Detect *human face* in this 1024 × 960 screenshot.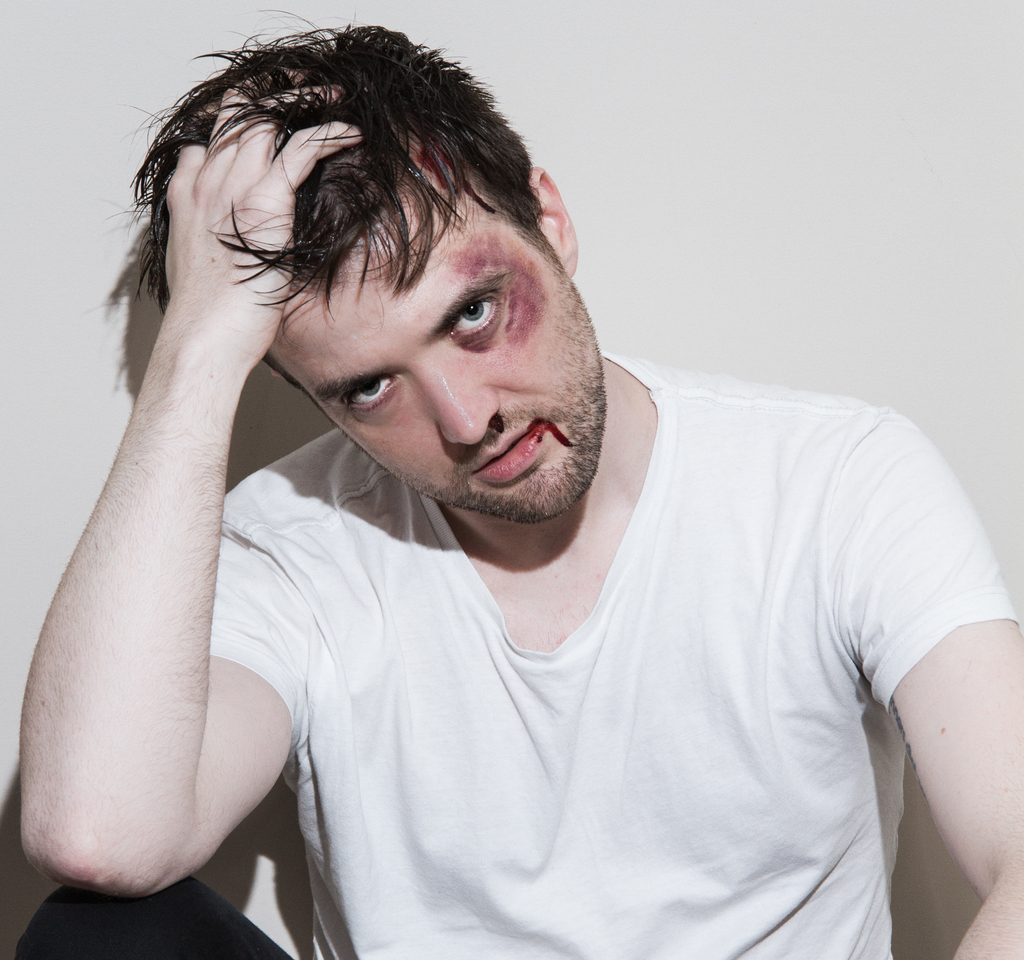
Detection: detection(259, 169, 600, 525).
